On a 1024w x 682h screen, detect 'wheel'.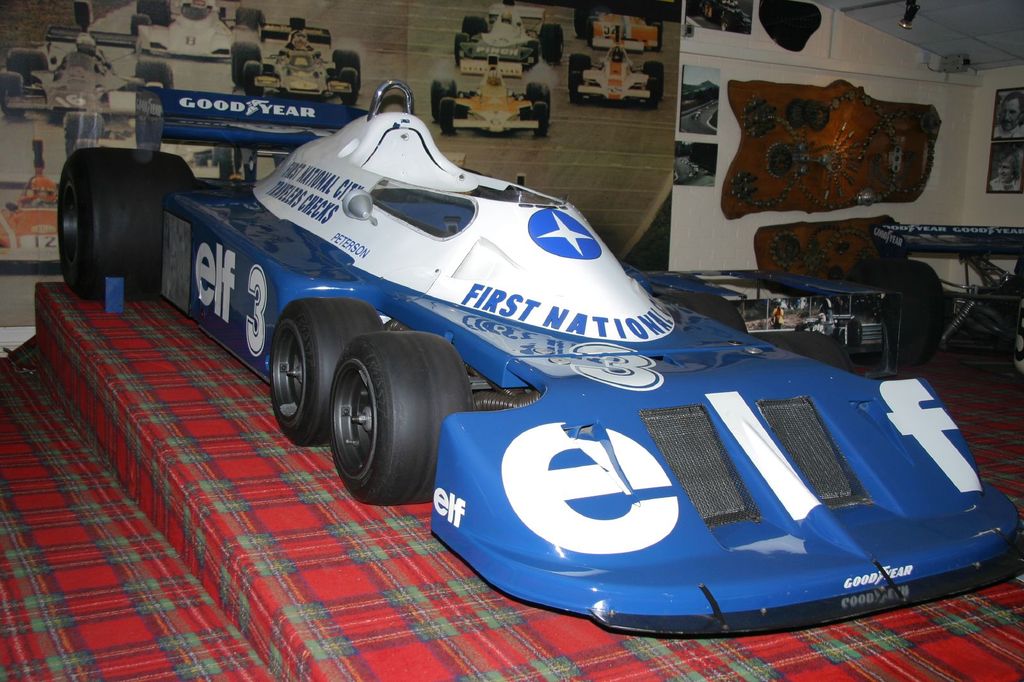
<bbox>707, 7, 720, 20</bbox>.
